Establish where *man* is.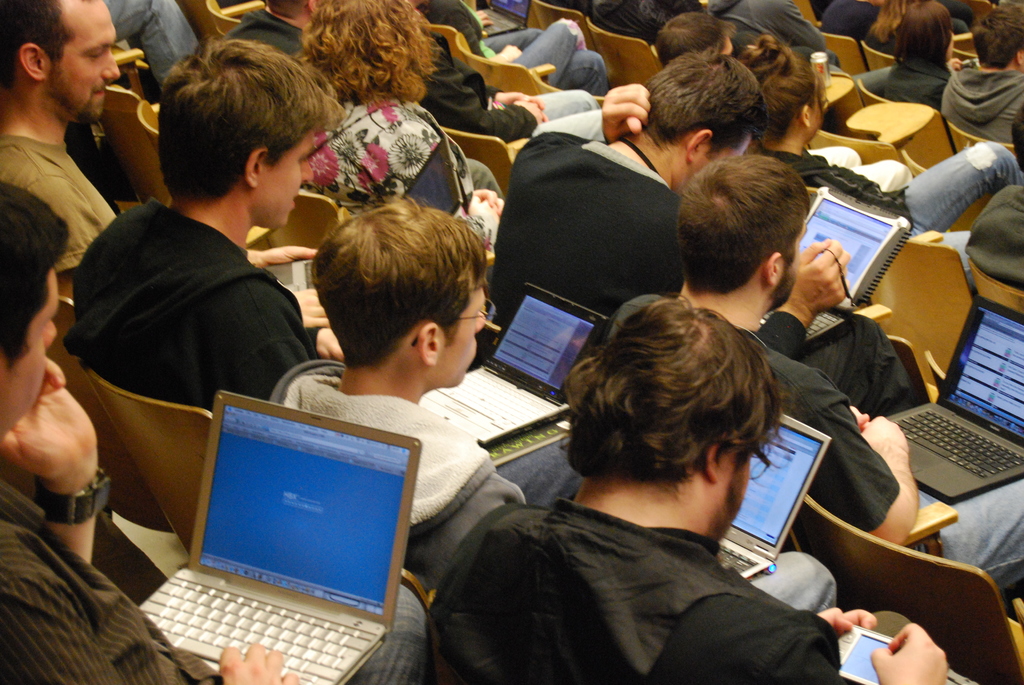
Established at <bbox>428, 290, 952, 684</bbox>.
